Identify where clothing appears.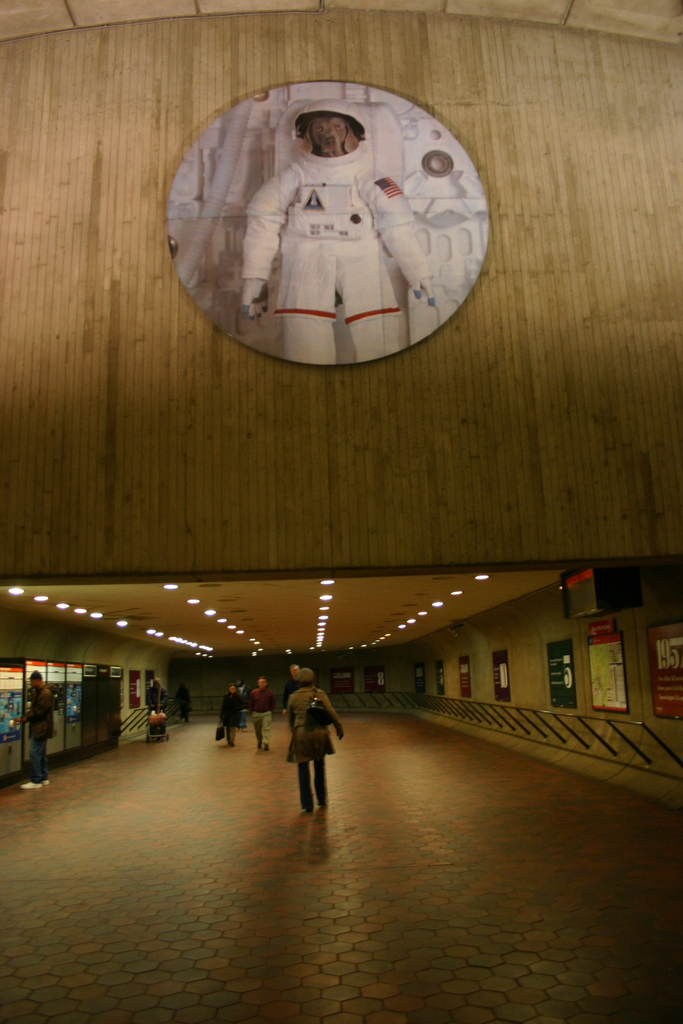
Appears at (left=243, top=687, right=272, bottom=739).
